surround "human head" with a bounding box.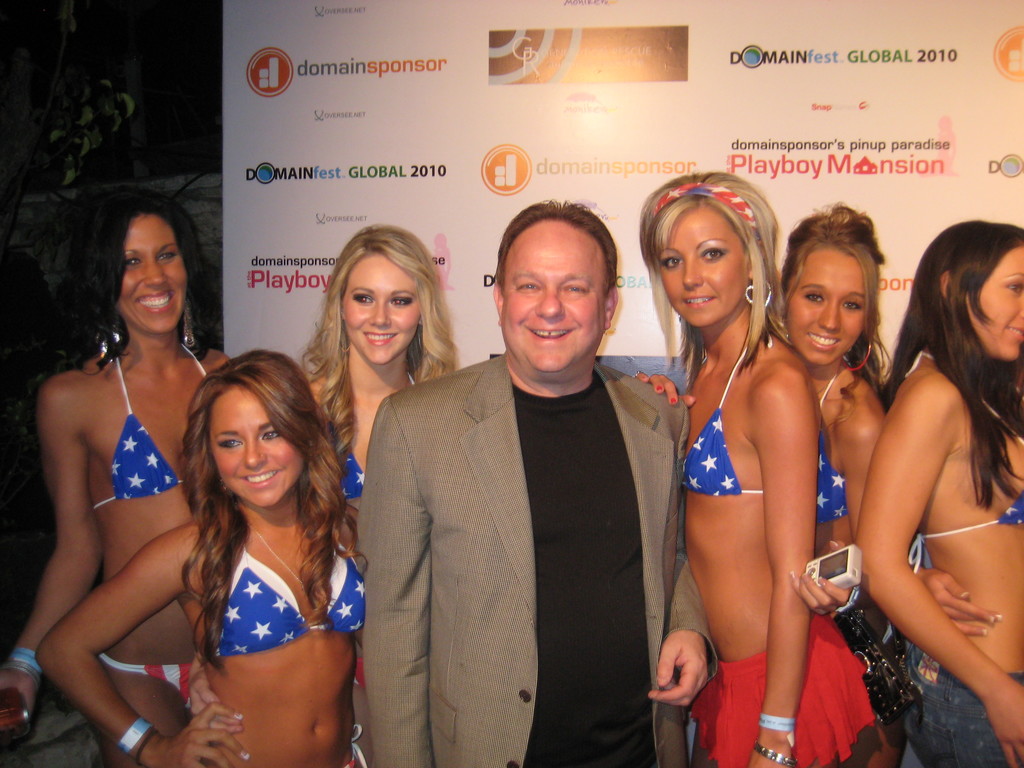
bbox=[635, 170, 779, 330].
